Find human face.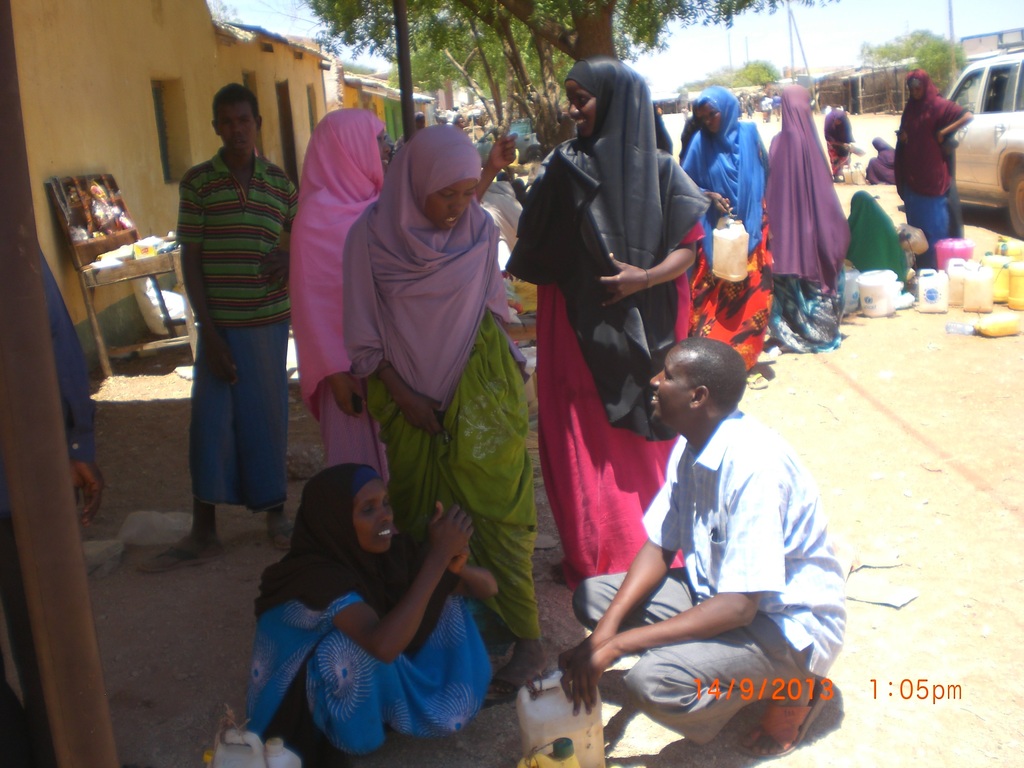
pyautogui.locateOnScreen(570, 81, 595, 136).
